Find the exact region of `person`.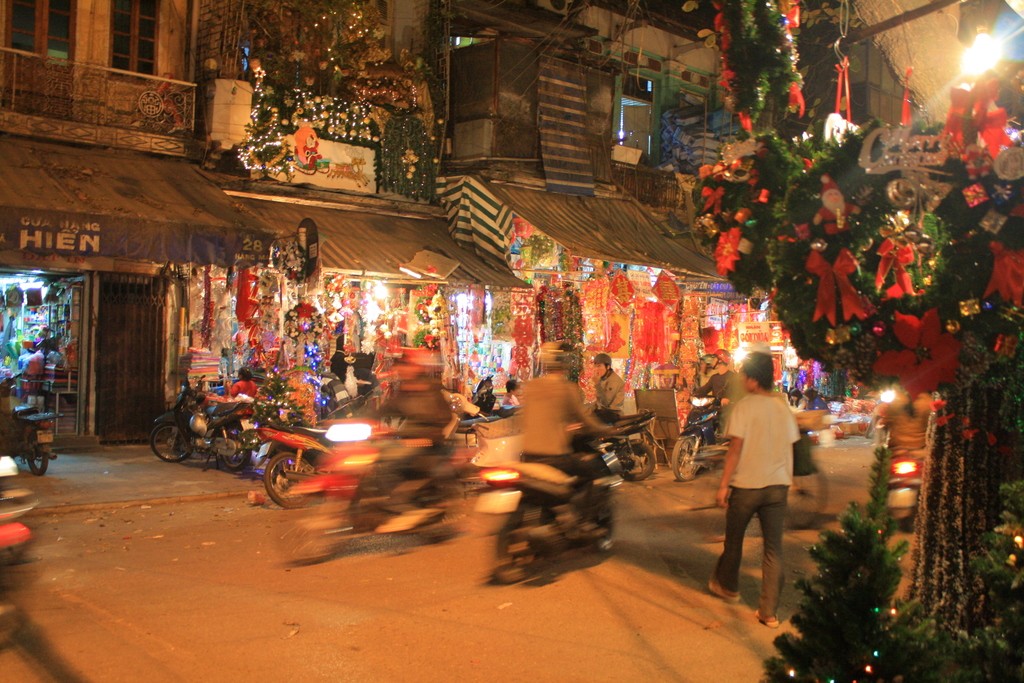
Exact region: box=[590, 355, 624, 428].
